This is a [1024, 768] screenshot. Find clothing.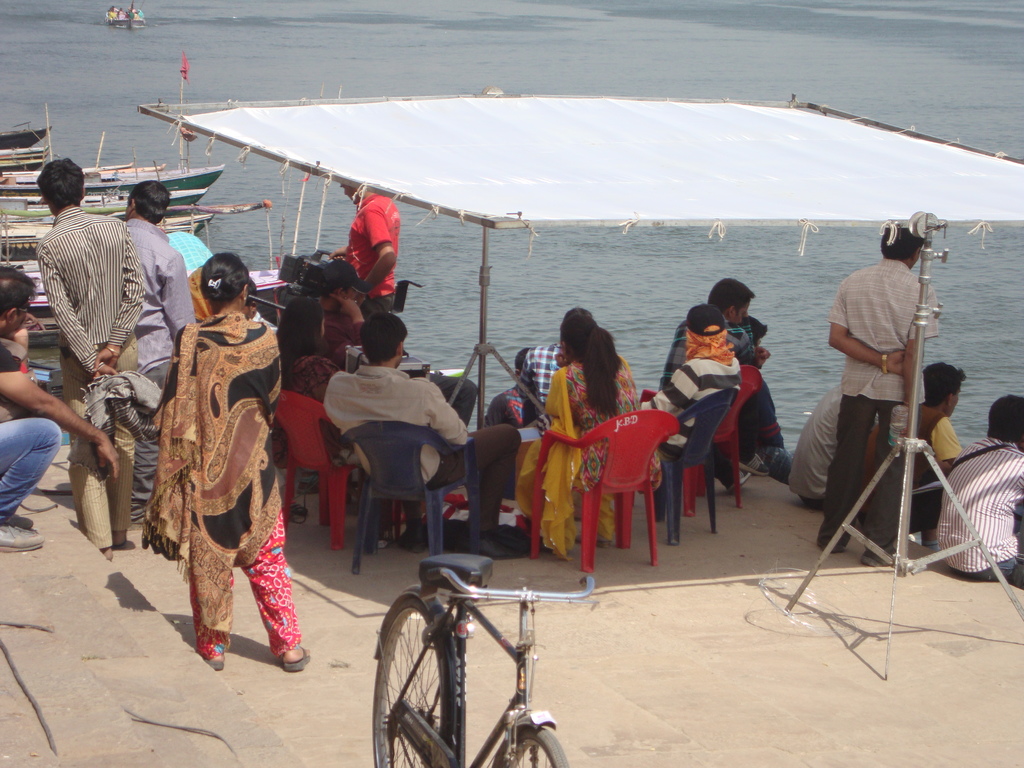
Bounding box: left=527, top=339, right=559, bottom=412.
